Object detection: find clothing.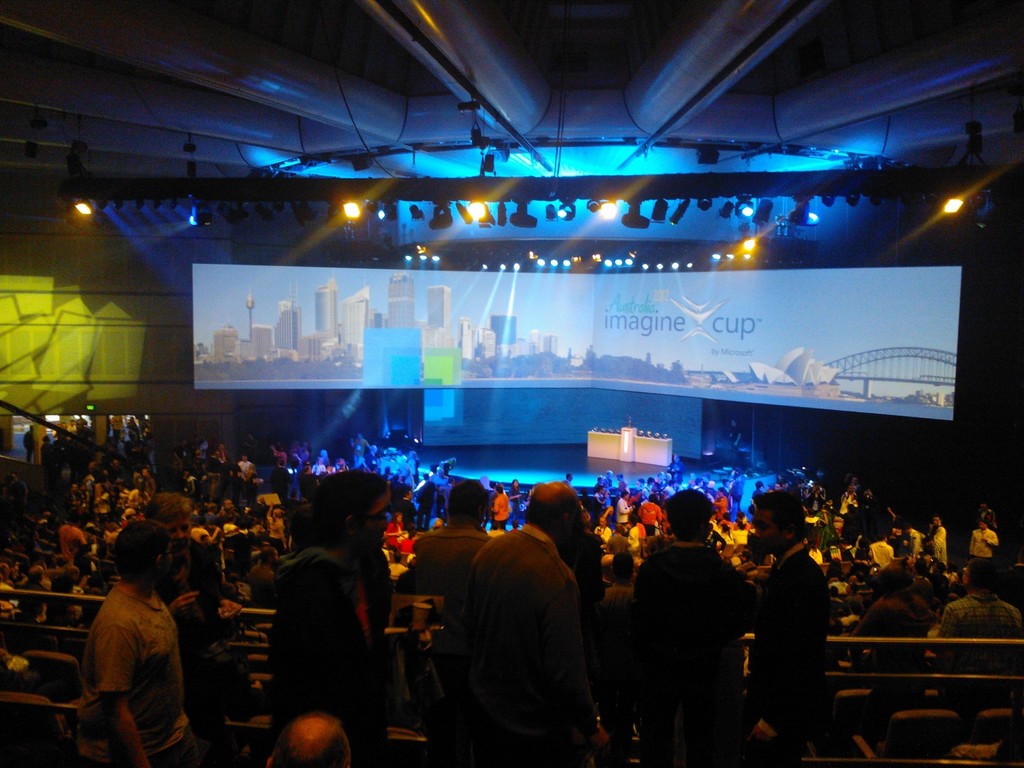
left=966, top=531, right=998, bottom=574.
